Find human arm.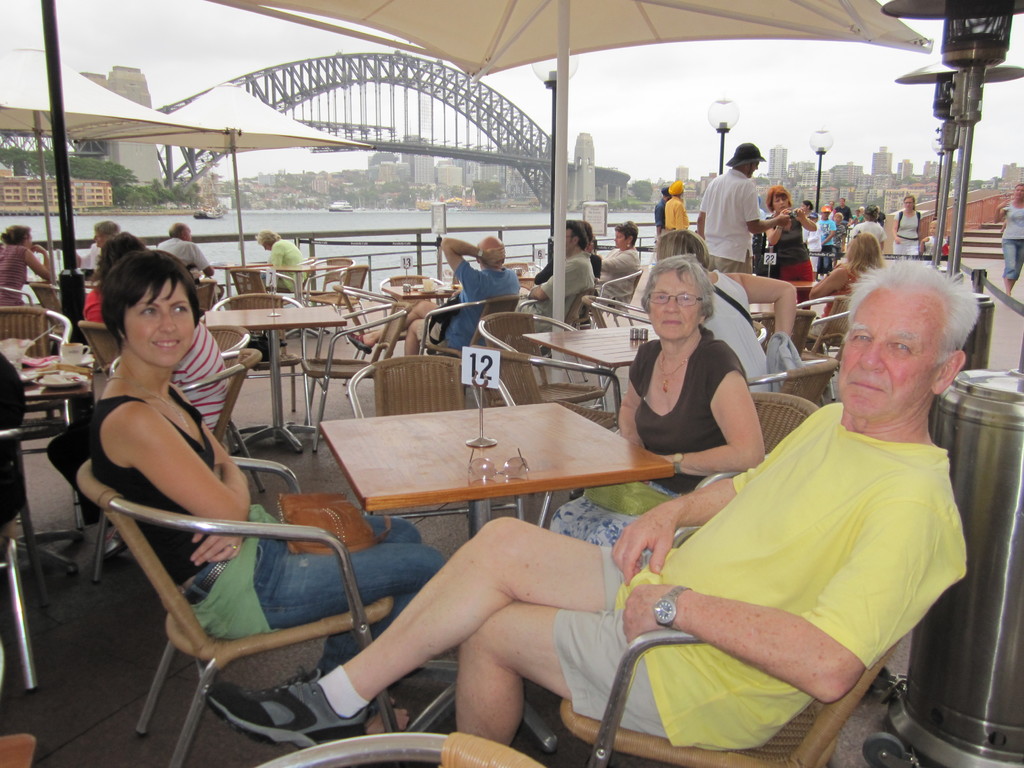
[left=654, top=209, right=662, bottom=234].
